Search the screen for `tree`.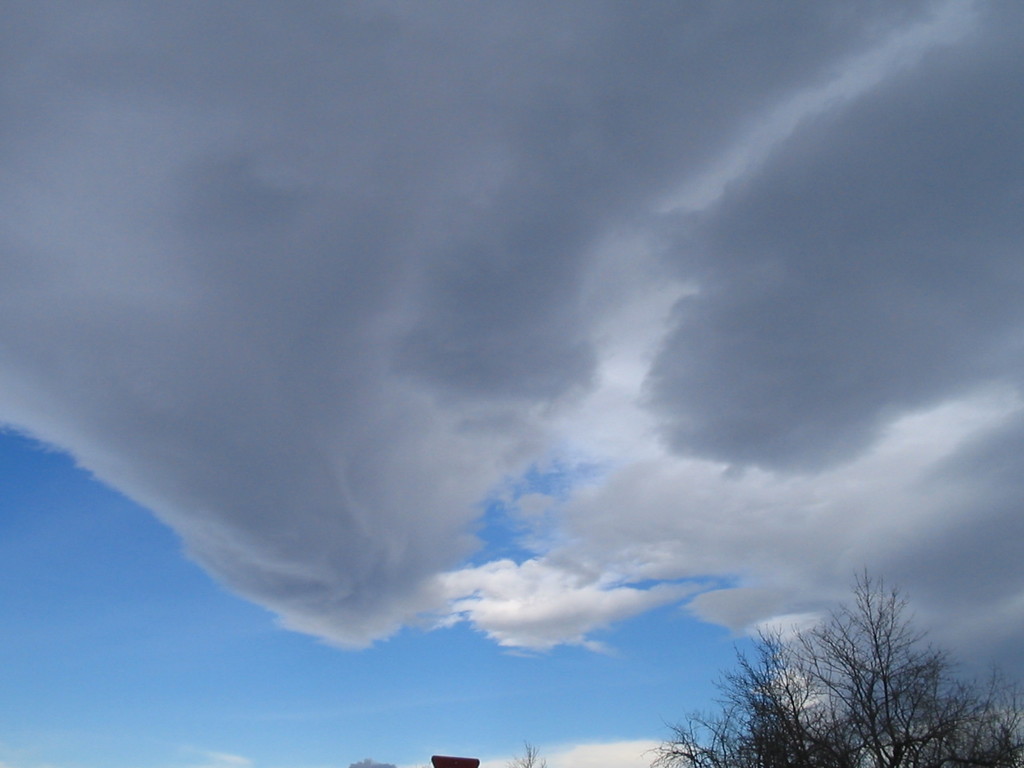
Found at x1=697, y1=543, x2=984, y2=762.
